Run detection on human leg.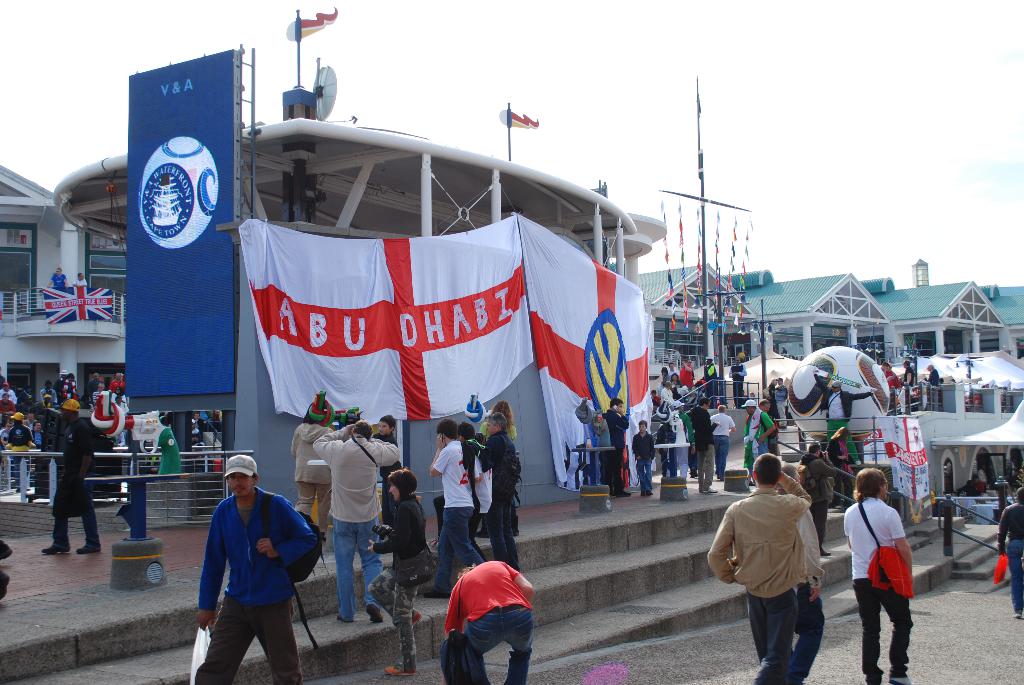
Result: box(357, 515, 380, 618).
